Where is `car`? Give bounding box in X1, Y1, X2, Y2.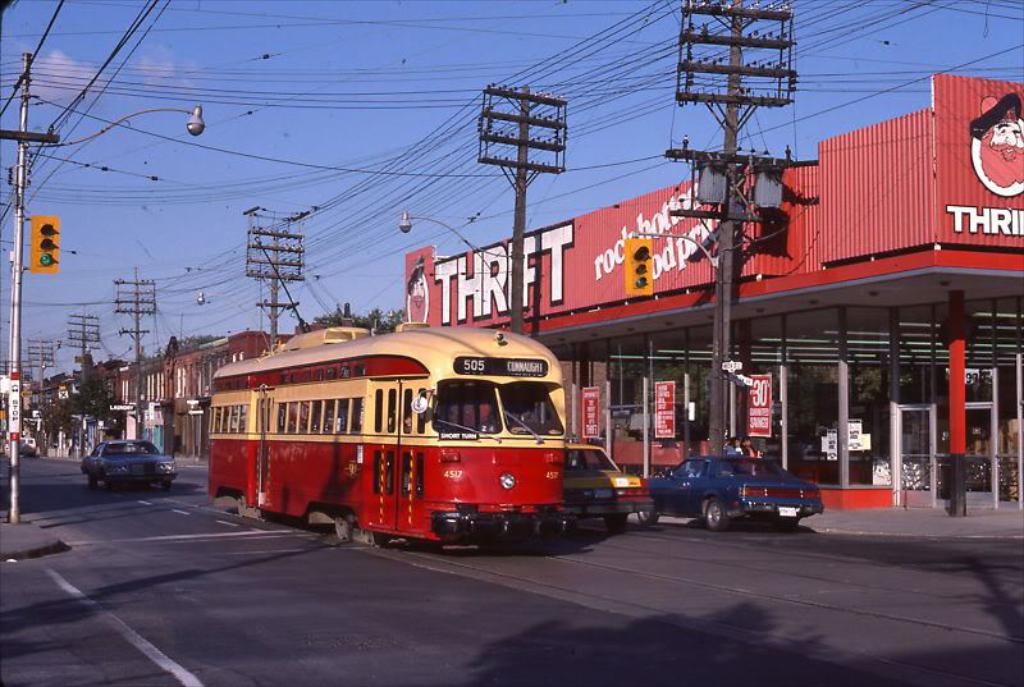
79, 438, 178, 490.
